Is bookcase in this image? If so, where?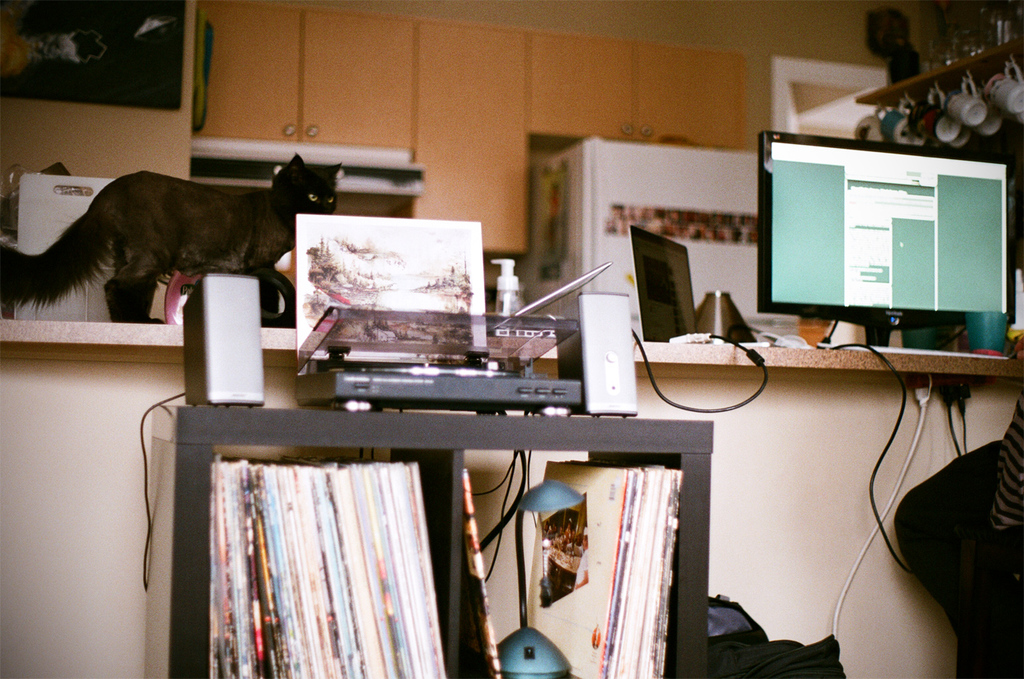
Yes, at box(148, 401, 710, 678).
